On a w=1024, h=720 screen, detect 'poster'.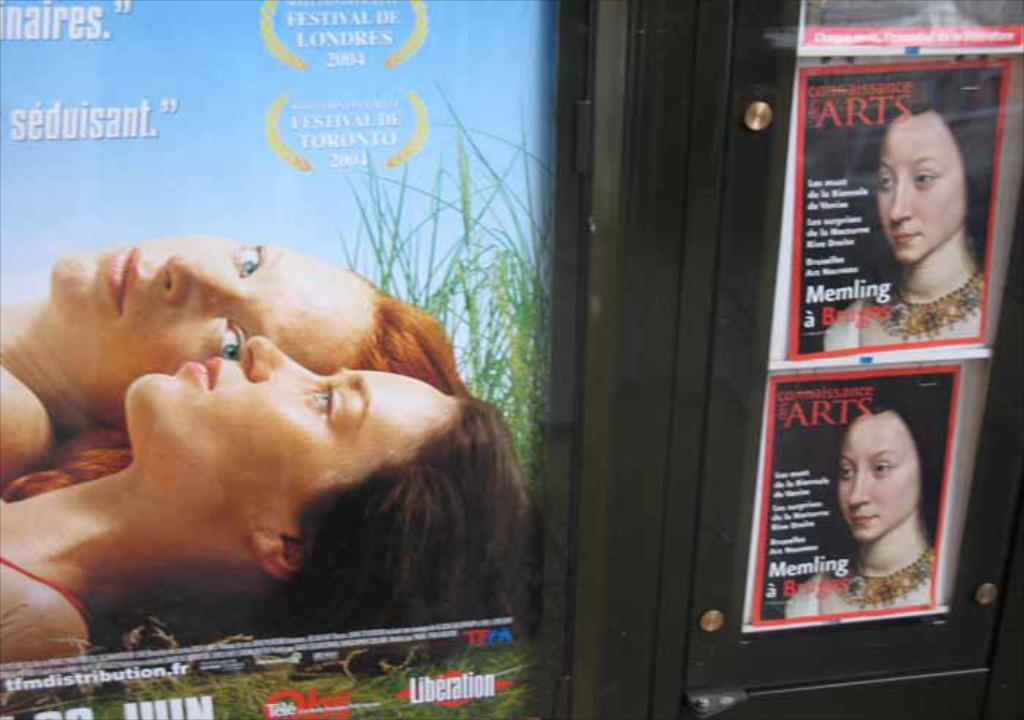
bbox(753, 361, 961, 632).
